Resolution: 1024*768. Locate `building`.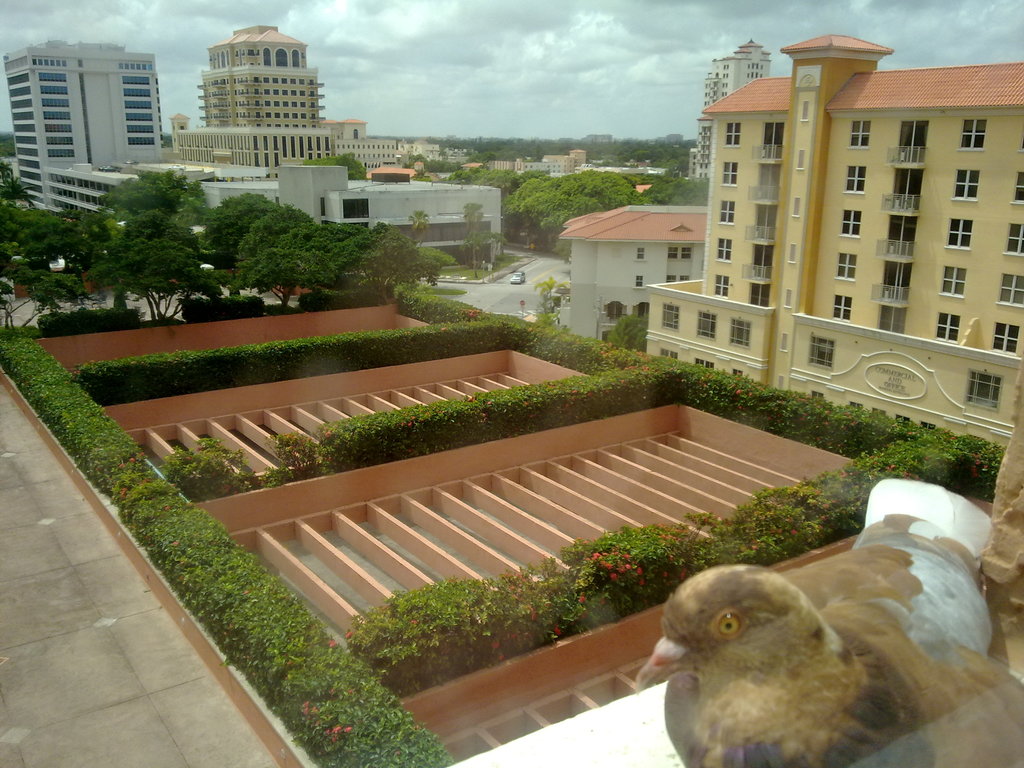
x1=687, y1=31, x2=774, y2=189.
